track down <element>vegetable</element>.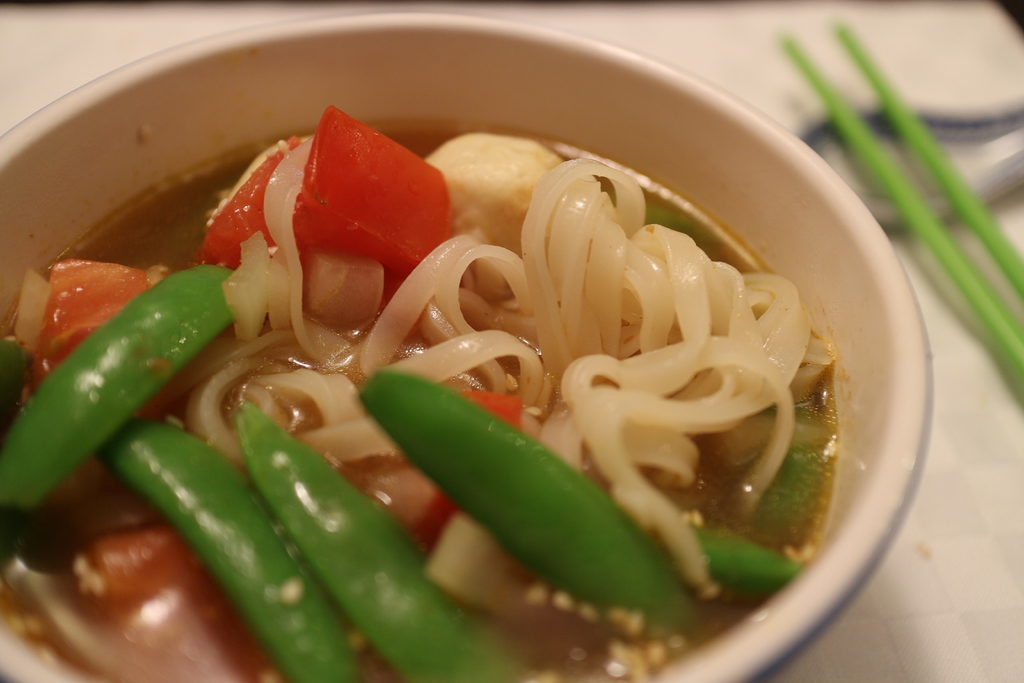
Tracked to [left=696, top=519, right=788, bottom=590].
